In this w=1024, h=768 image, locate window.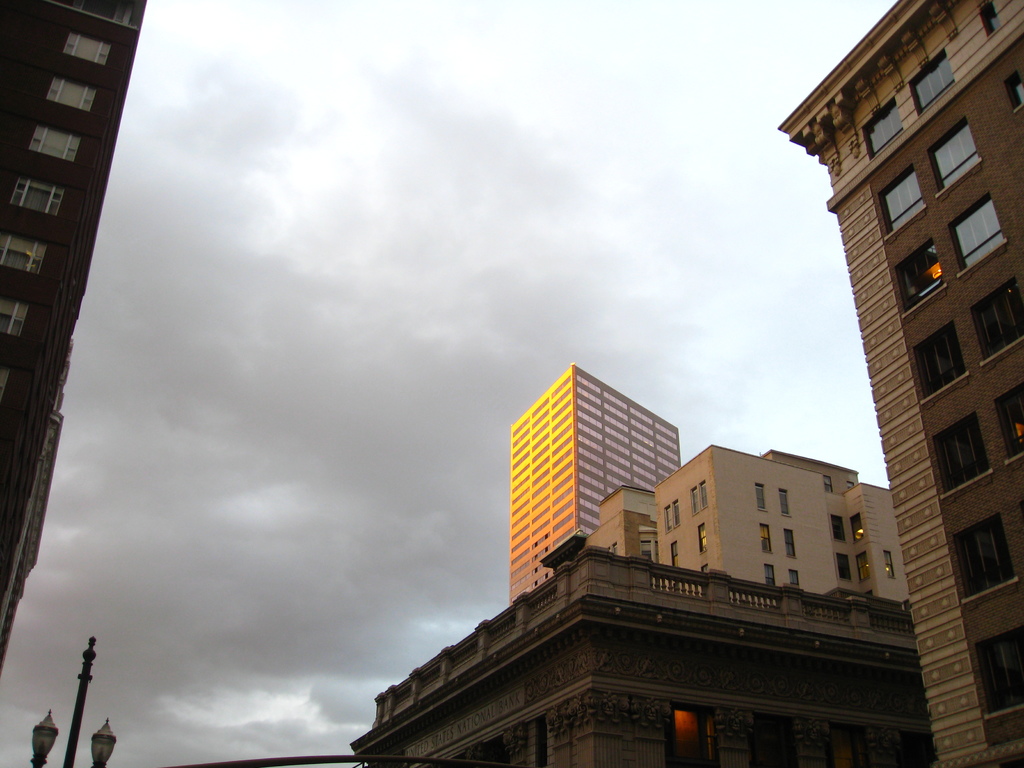
Bounding box: rect(857, 549, 872, 581).
